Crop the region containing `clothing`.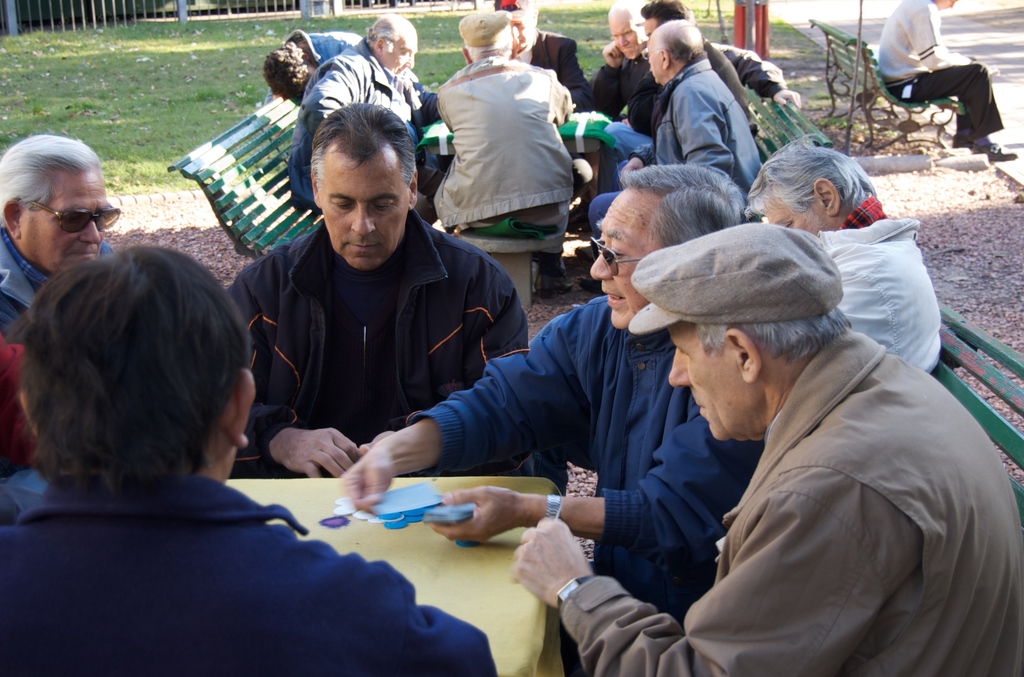
Crop region: (left=820, top=199, right=938, bottom=374).
